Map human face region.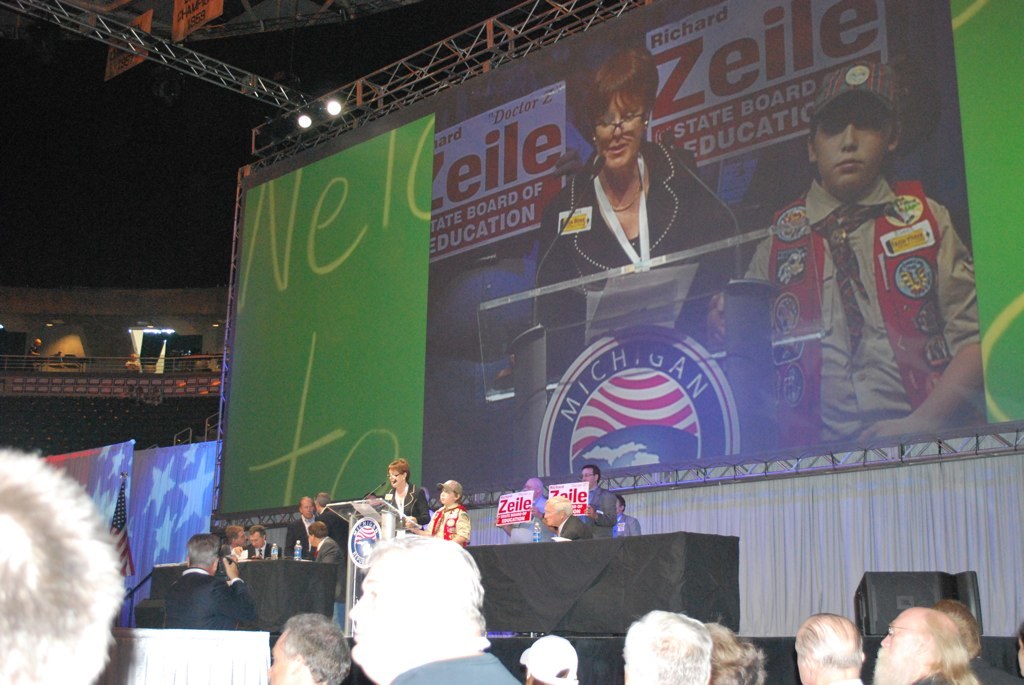
Mapped to {"left": 346, "top": 551, "right": 428, "bottom": 670}.
